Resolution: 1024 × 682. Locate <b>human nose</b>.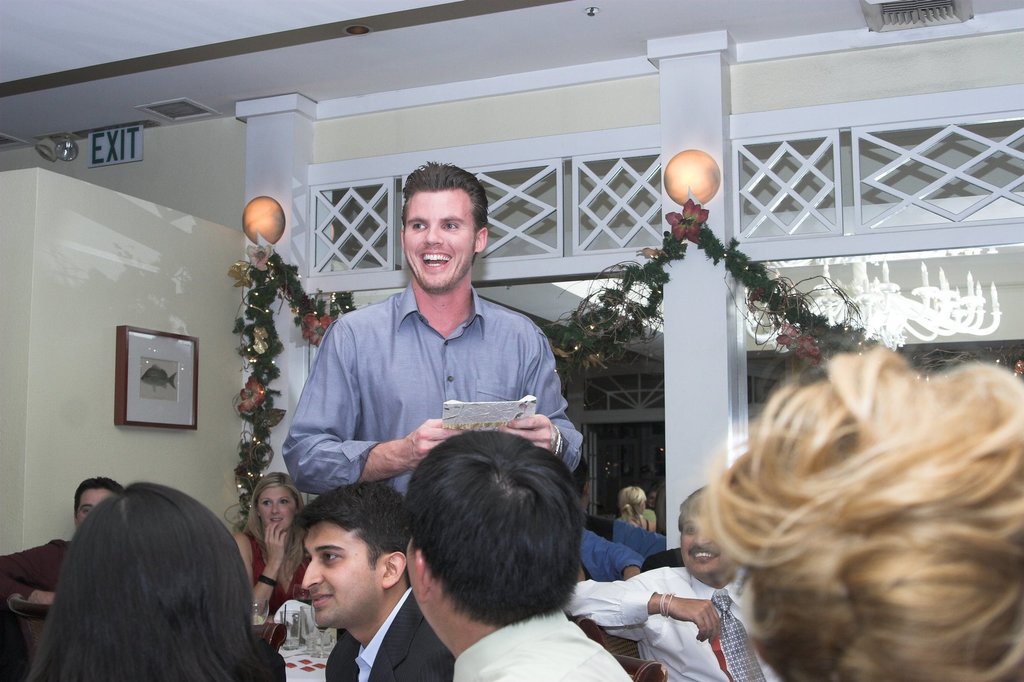
rect(300, 557, 323, 587).
